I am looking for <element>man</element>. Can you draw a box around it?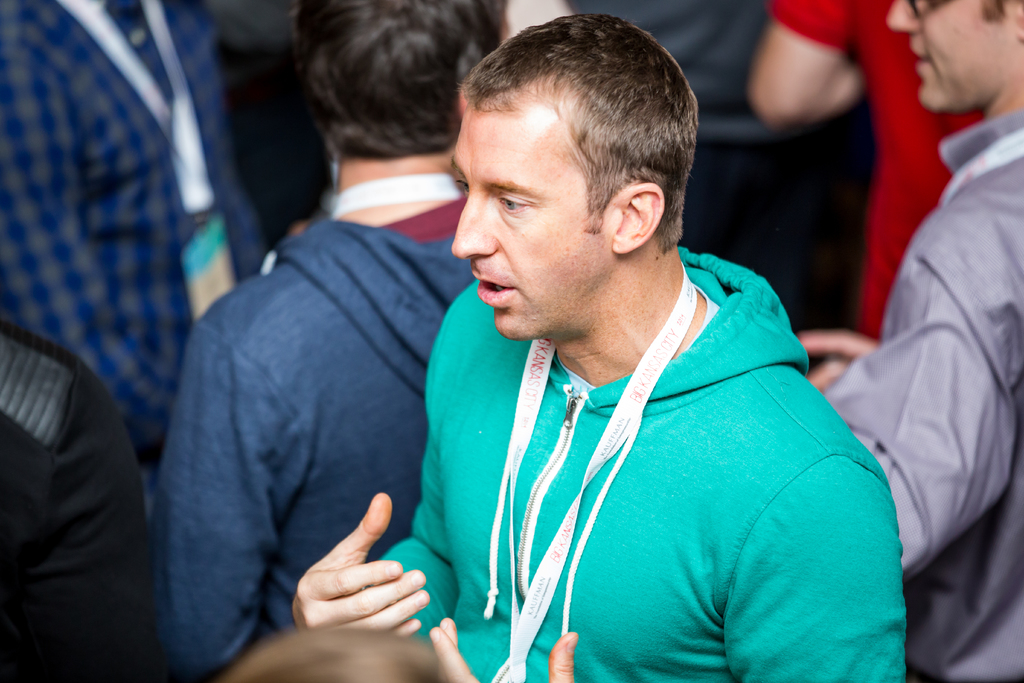
Sure, the bounding box is bbox=[799, 0, 1023, 682].
